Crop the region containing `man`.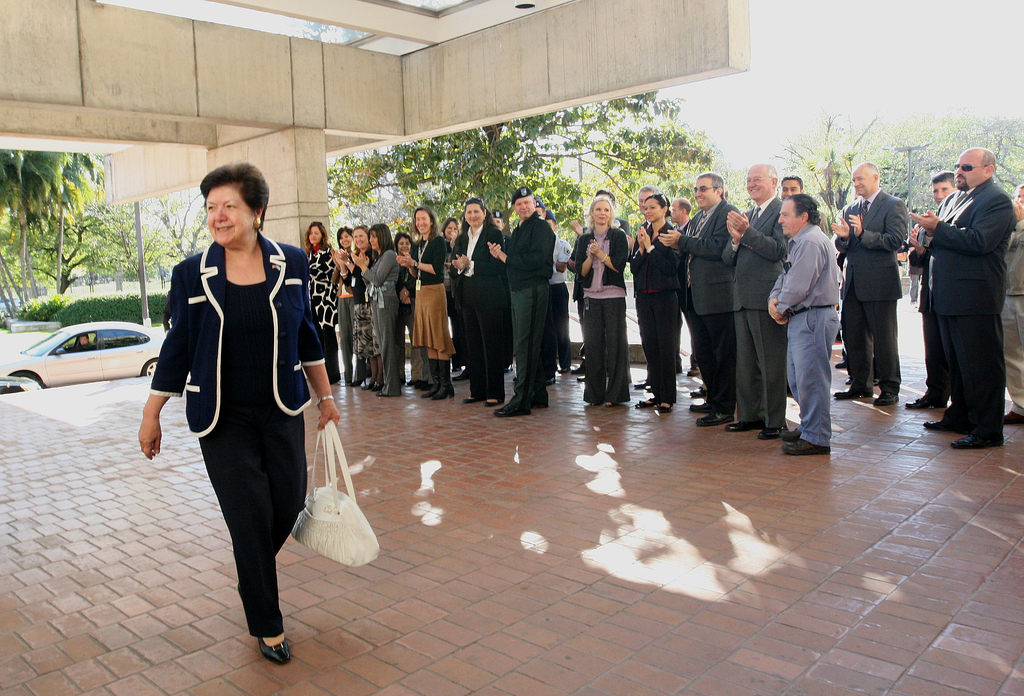
Crop region: locate(657, 172, 745, 426).
